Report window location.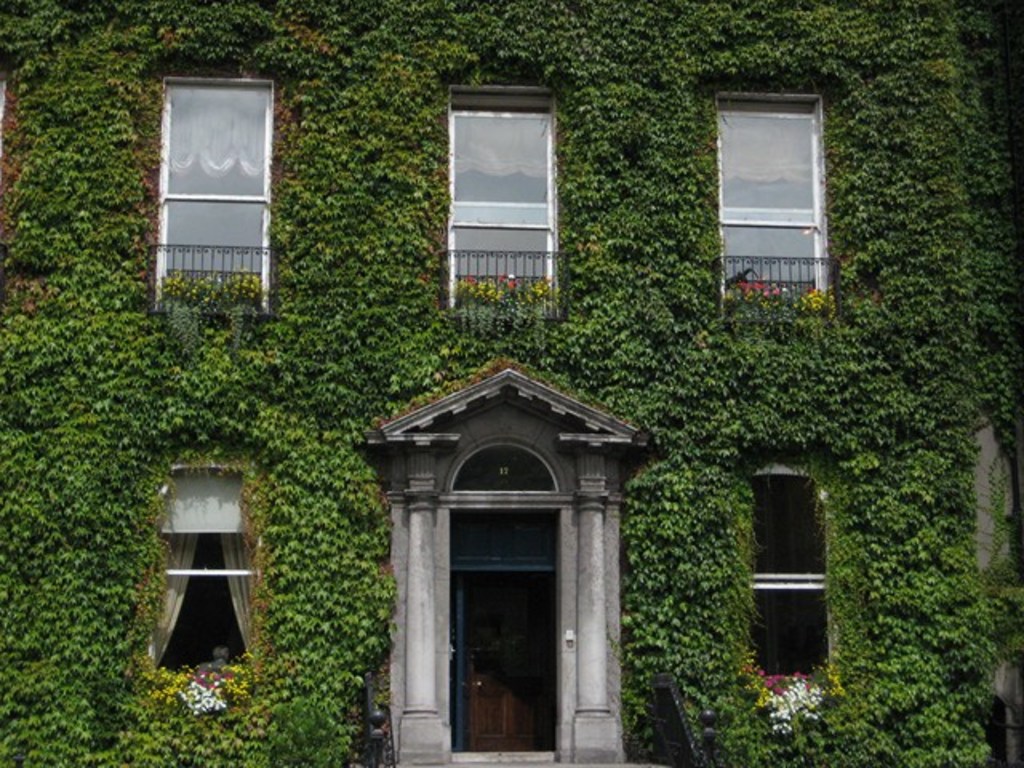
Report: rect(453, 102, 552, 312).
